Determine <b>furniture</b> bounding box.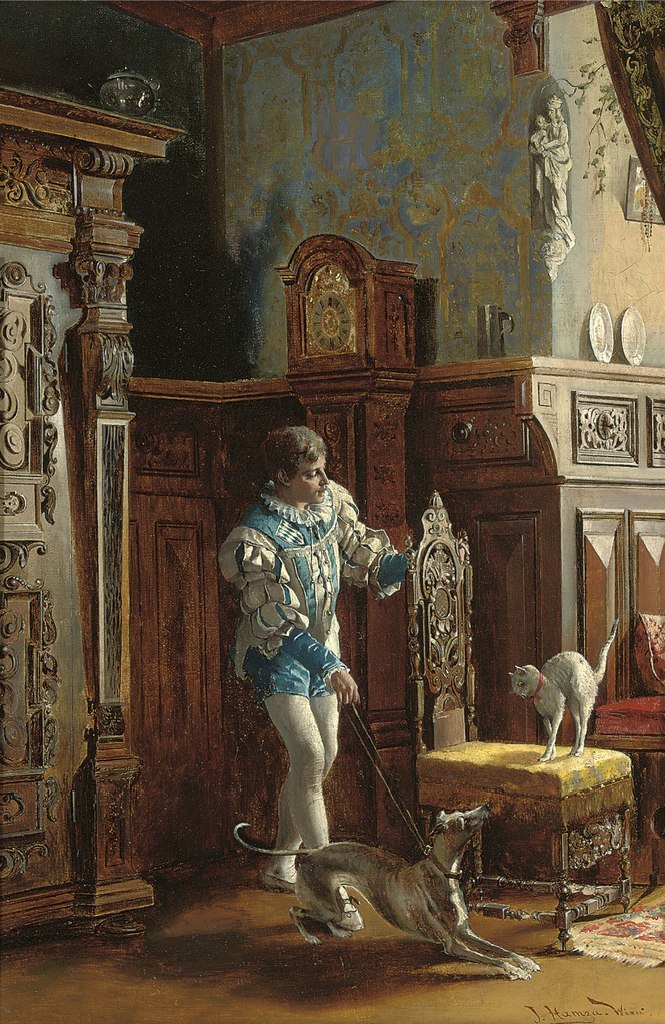
Determined: <box>0,83,188,941</box>.
